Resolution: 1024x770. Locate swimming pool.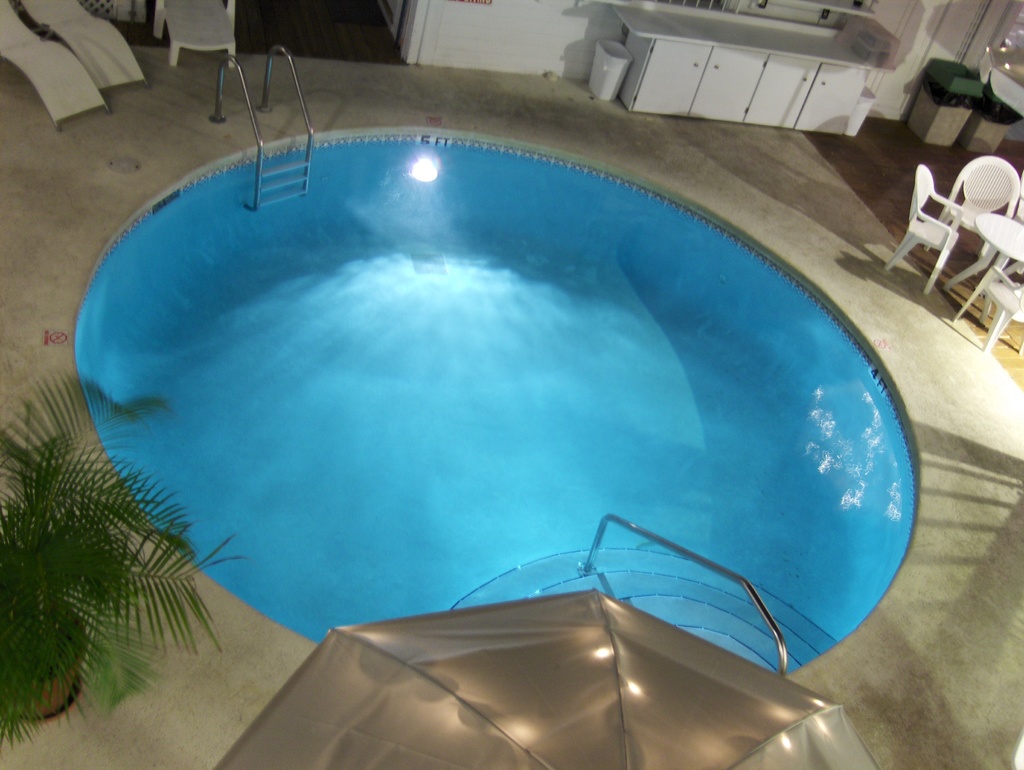
(left=76, top=129, right=922, bottom=675).
